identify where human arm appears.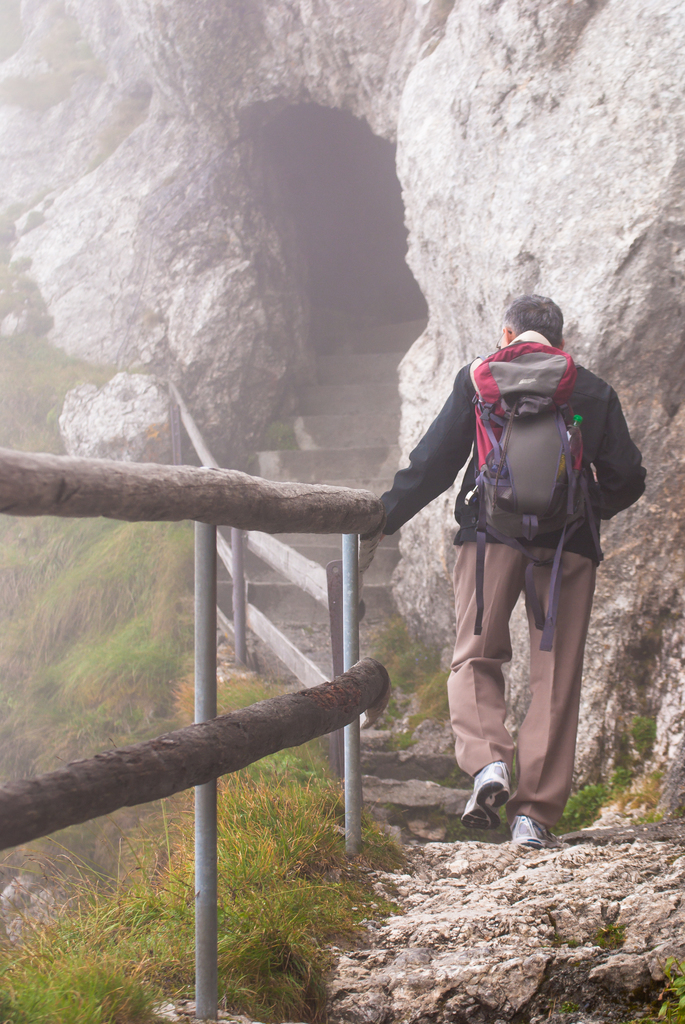
Appears at 407, 393, 475, 526.
